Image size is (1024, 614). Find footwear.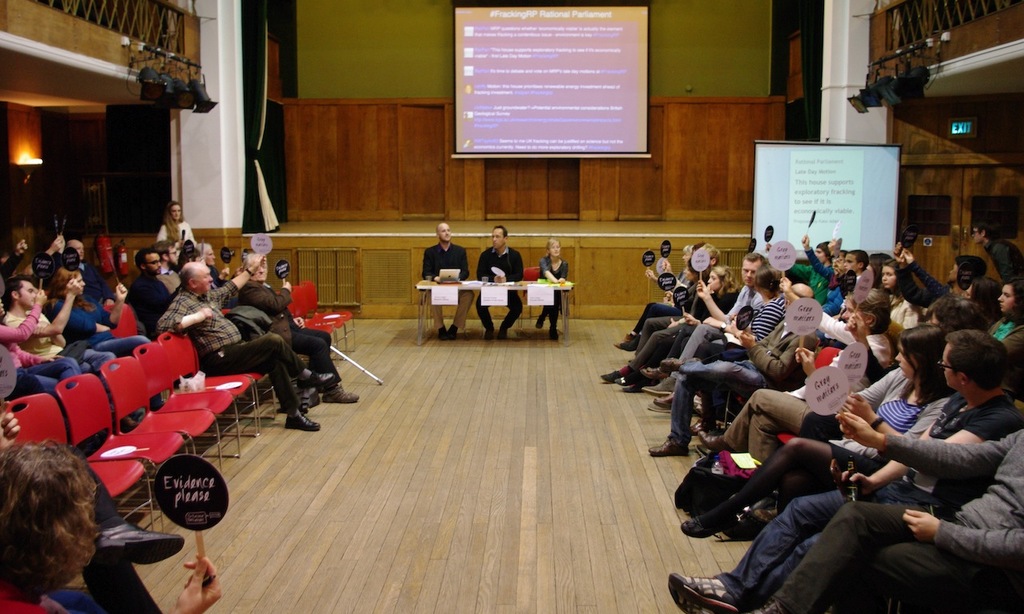
BBox(534, 317, 543, 328).
